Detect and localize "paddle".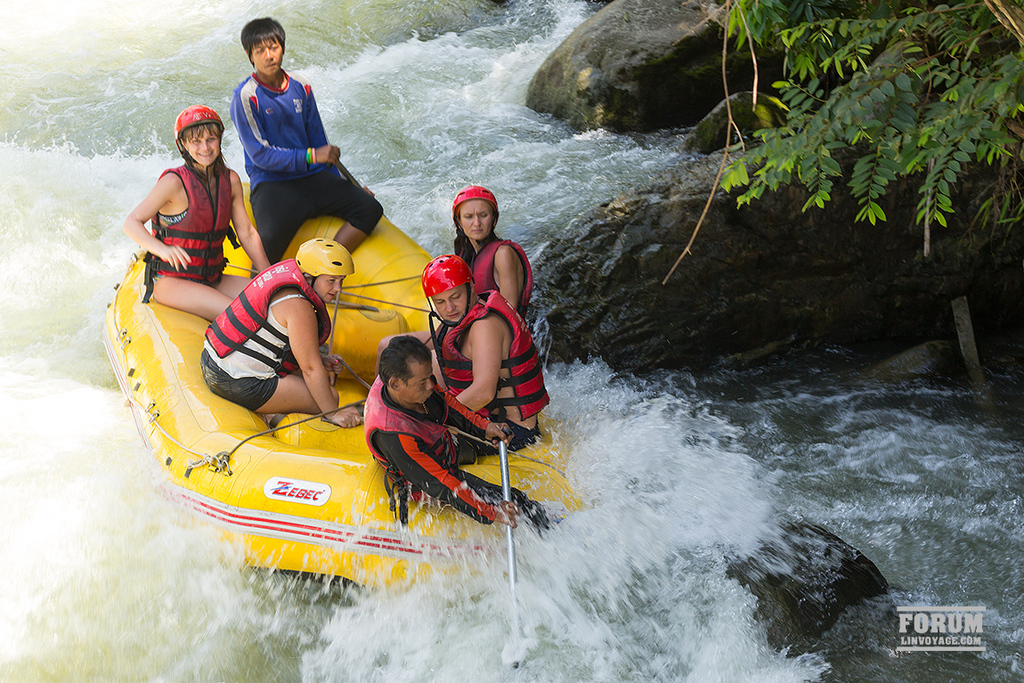
Localized at pyautogui.locateOnScreen(500, 436, 535, 663).
